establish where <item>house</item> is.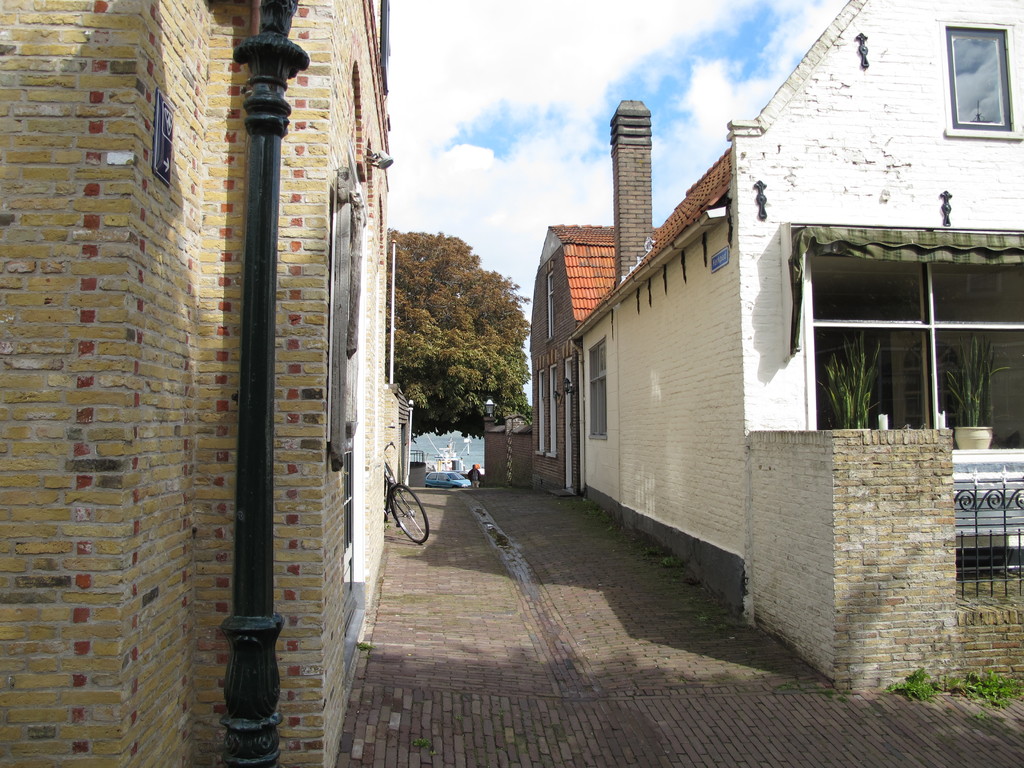
Established at rect(573, 0, 1023, 696).
